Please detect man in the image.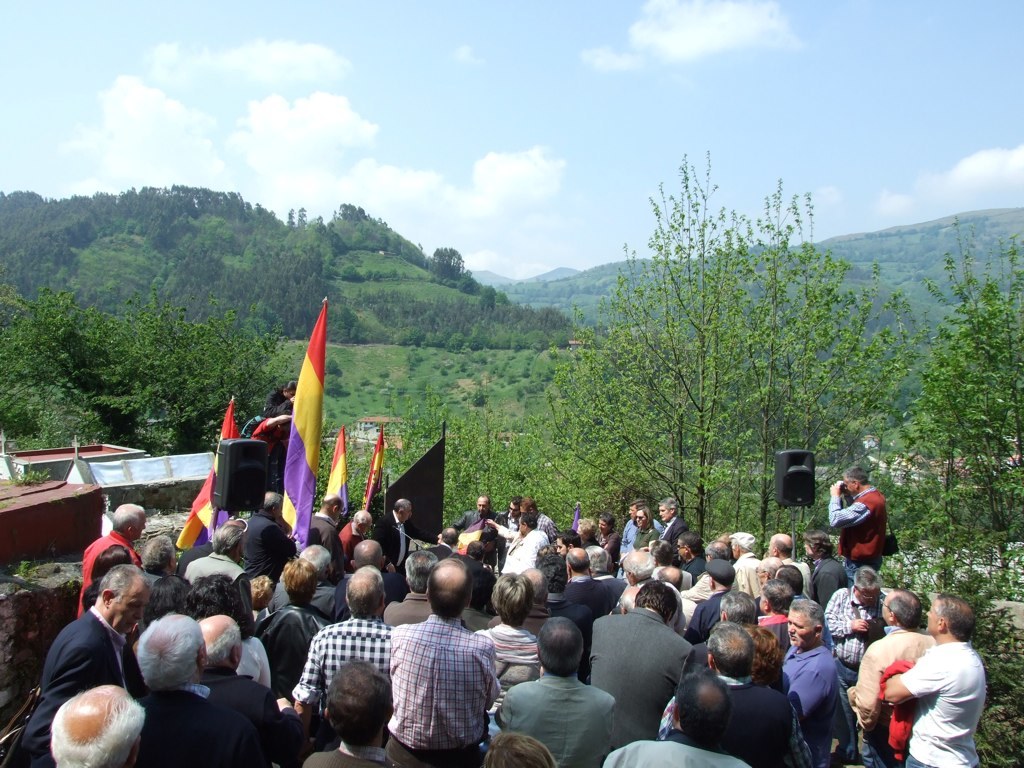
<region>303, 493, 339, 541</region>.
